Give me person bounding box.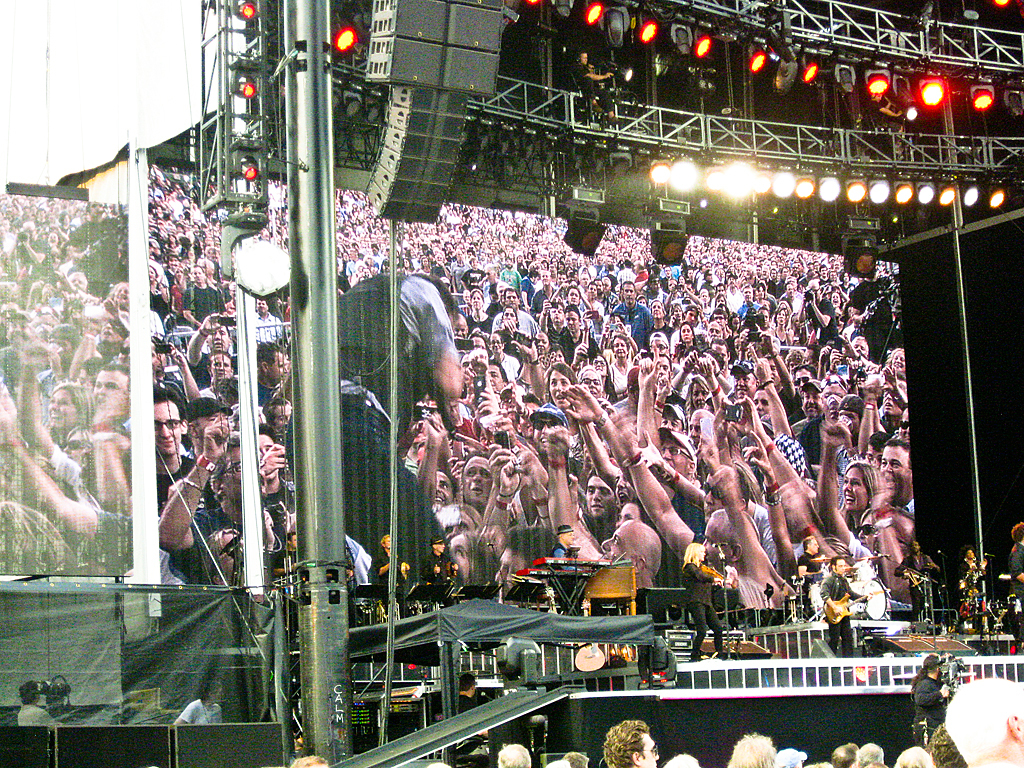
<region>546, 523, 581, 569</region>.
